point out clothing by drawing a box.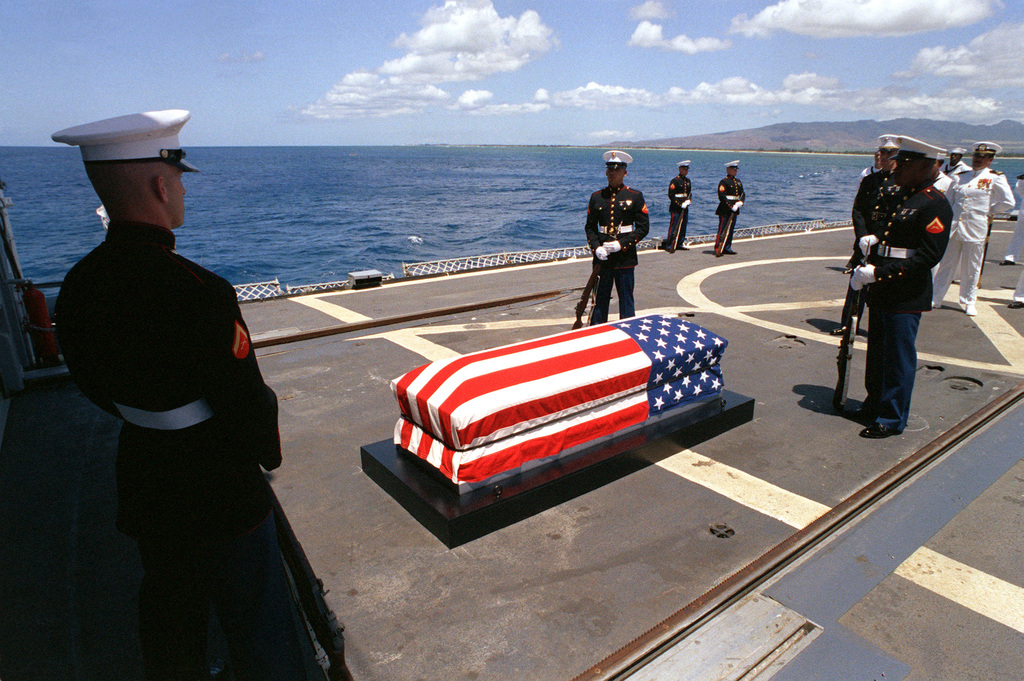
bbox=(868, 182, 952, 314).
